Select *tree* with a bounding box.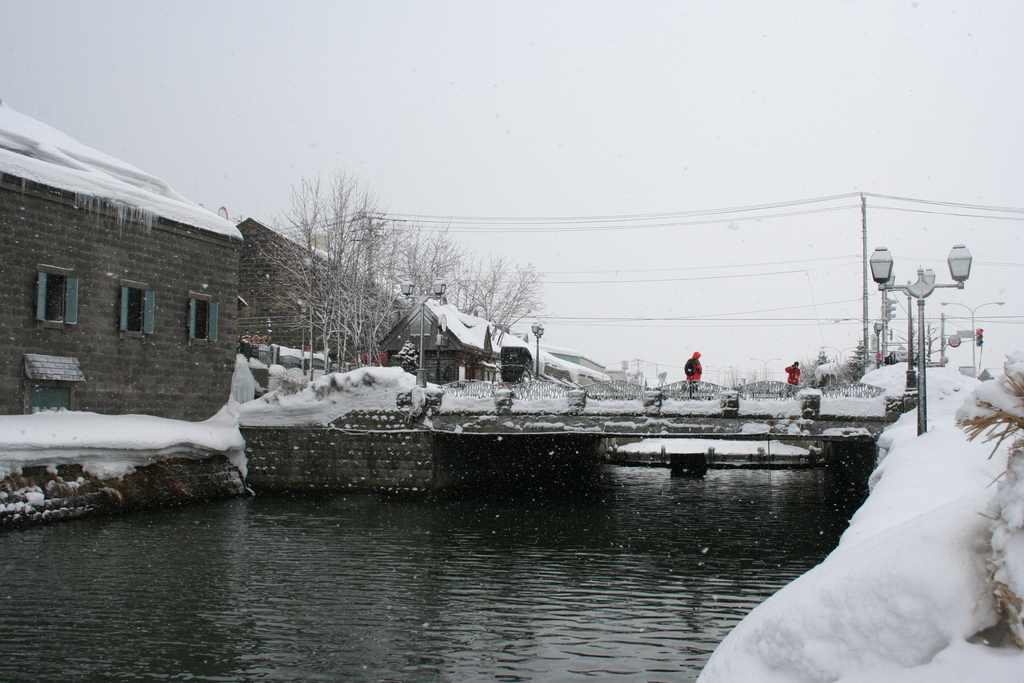
bbox(811, 347, 831, 386).
